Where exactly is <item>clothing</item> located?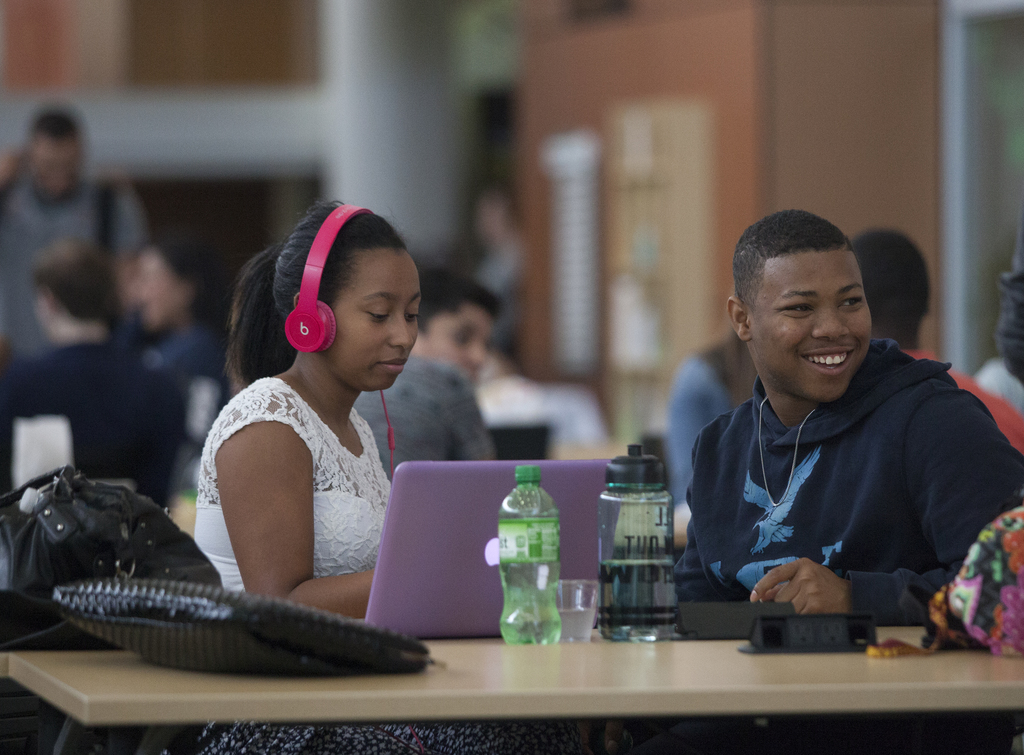
Its bounding box is 190,365,395,592.
